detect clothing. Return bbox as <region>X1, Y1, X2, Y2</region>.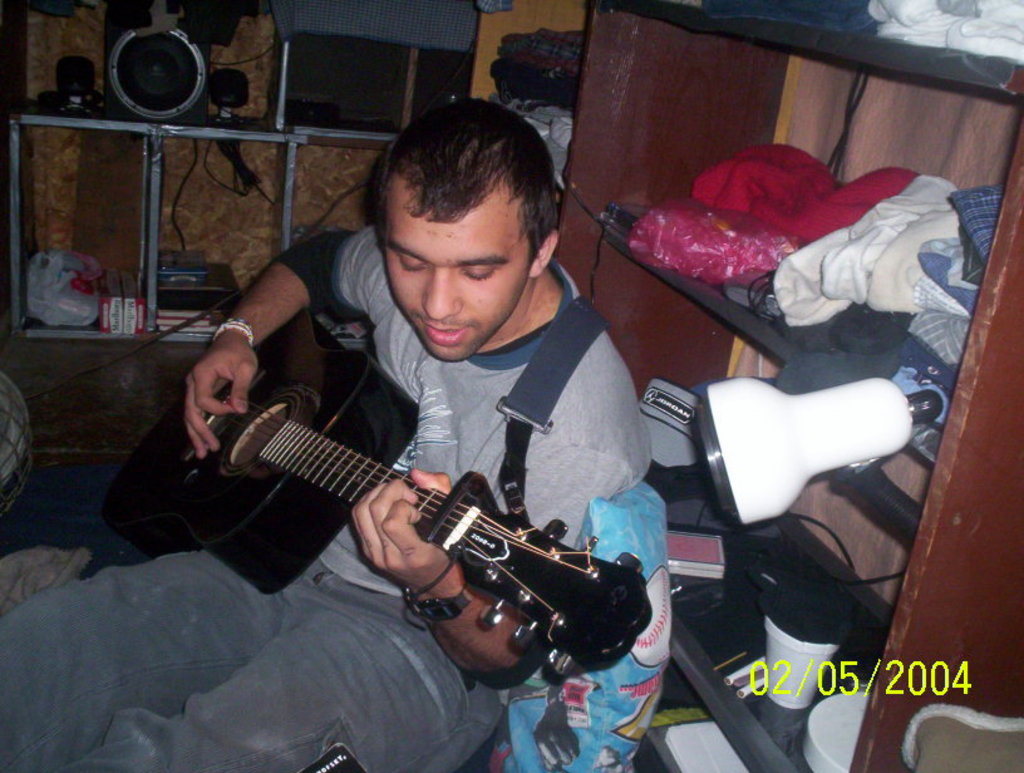
<region>951, 184, 1003, 264</region>.
